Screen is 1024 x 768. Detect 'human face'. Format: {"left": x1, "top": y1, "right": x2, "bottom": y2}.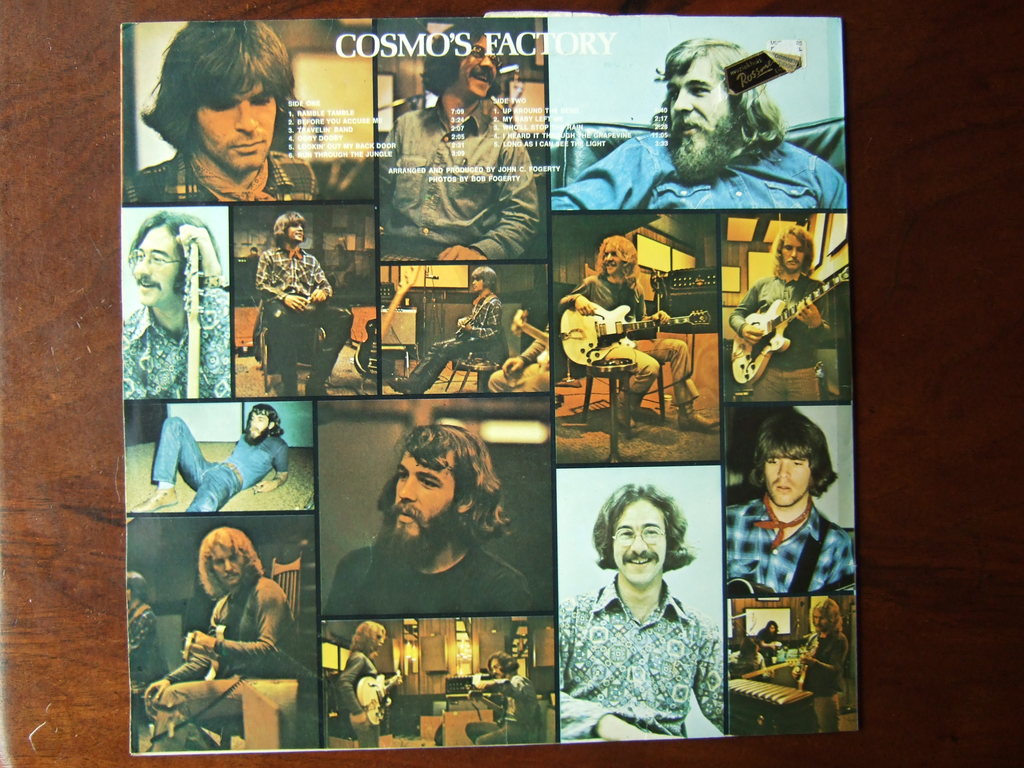
{"left": 611, "top": 498, "right": 672, "bottom": 585}.
